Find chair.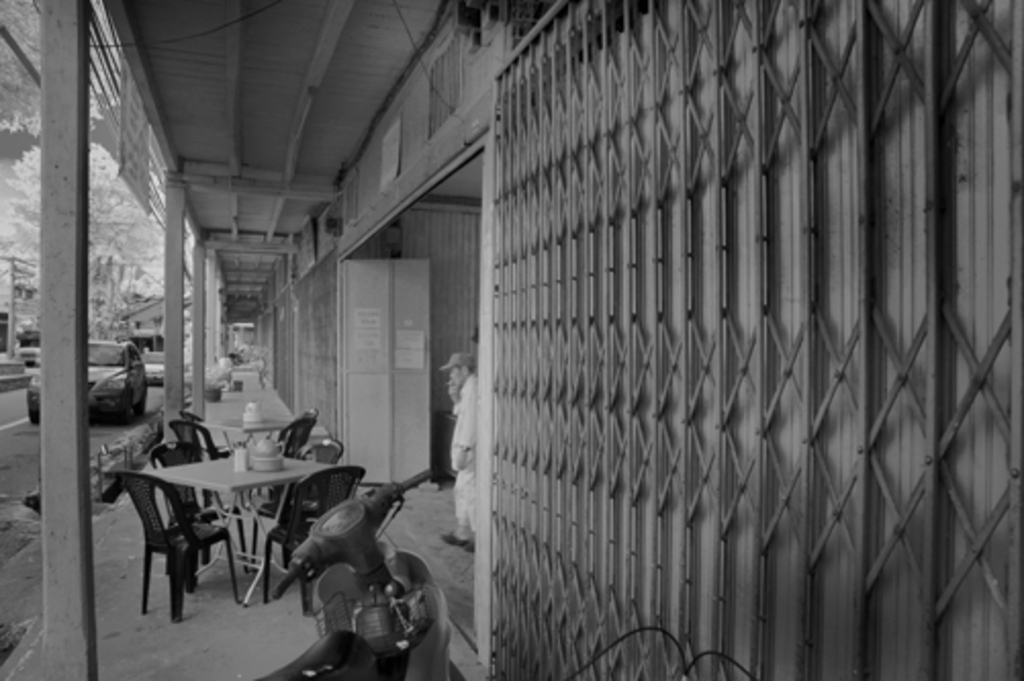
crop(274, 405, 319, 454).
